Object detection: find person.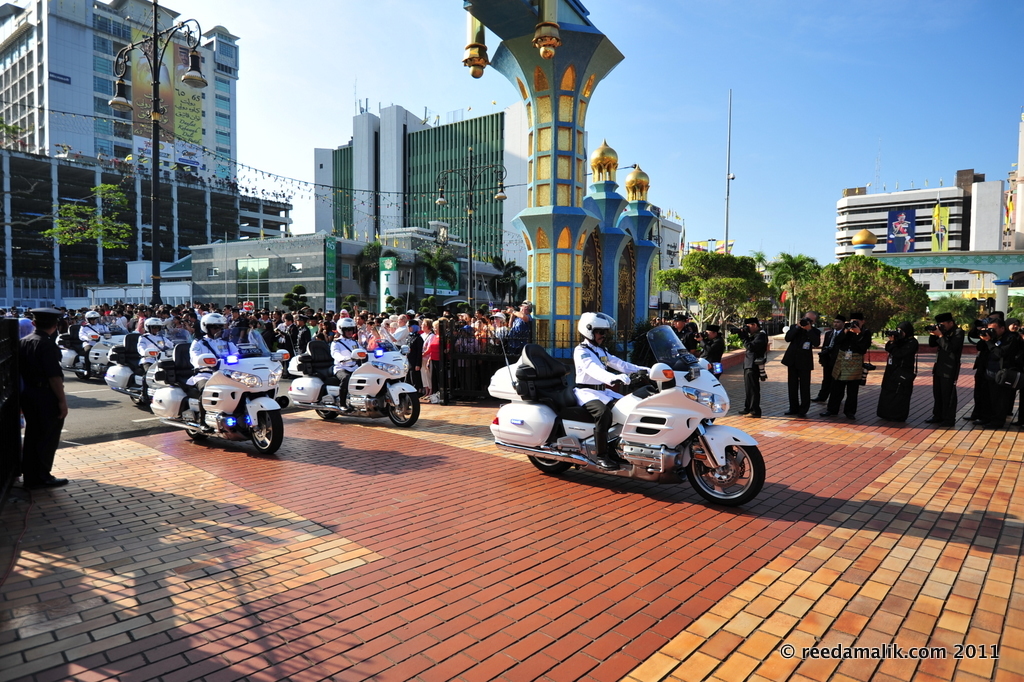
x1=701 y1=326 x2=721 y2=377.
